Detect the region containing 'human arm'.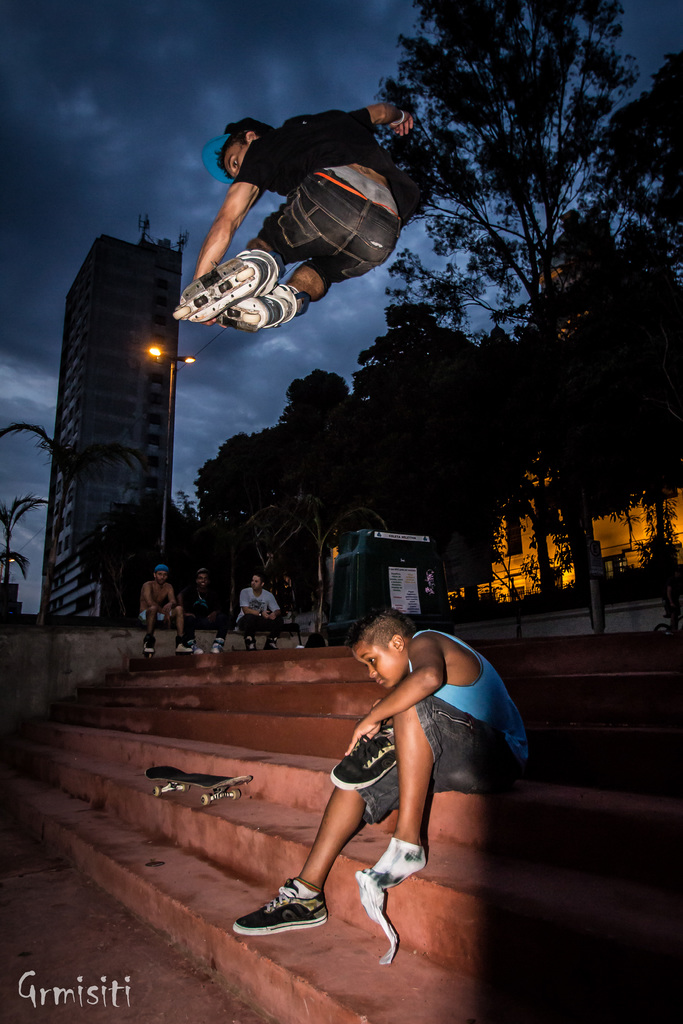
260/589/286/627.
